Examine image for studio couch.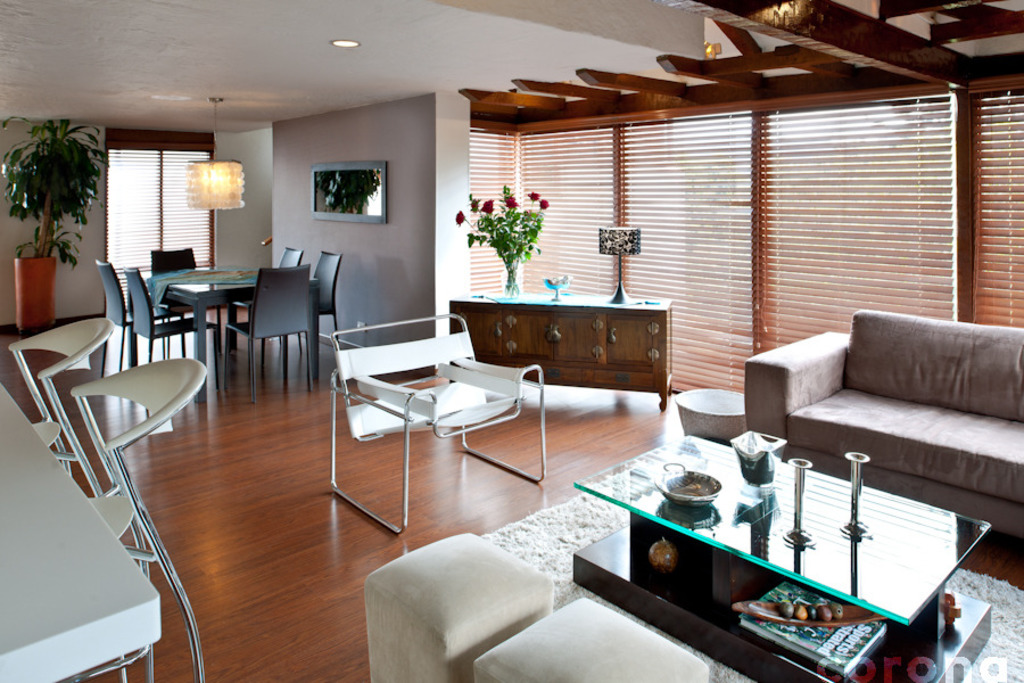
Examination result: {"left": 740, "top": 306, "right": 1023, "bottom": 542}.
